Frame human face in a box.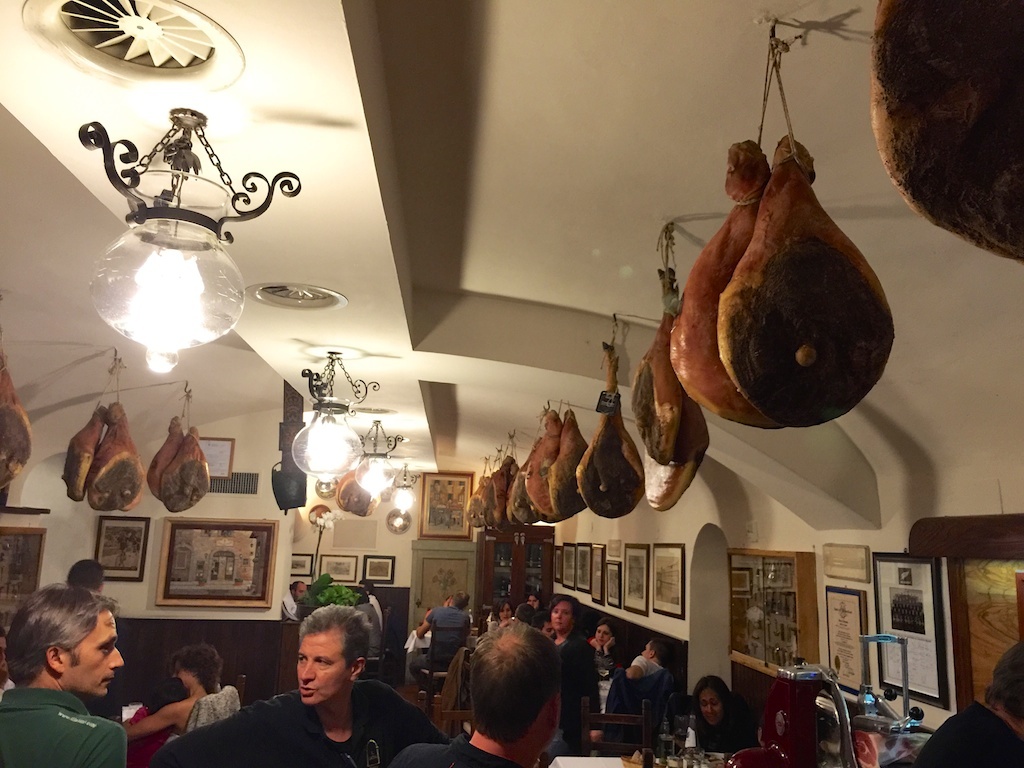
549/602/569/635.
